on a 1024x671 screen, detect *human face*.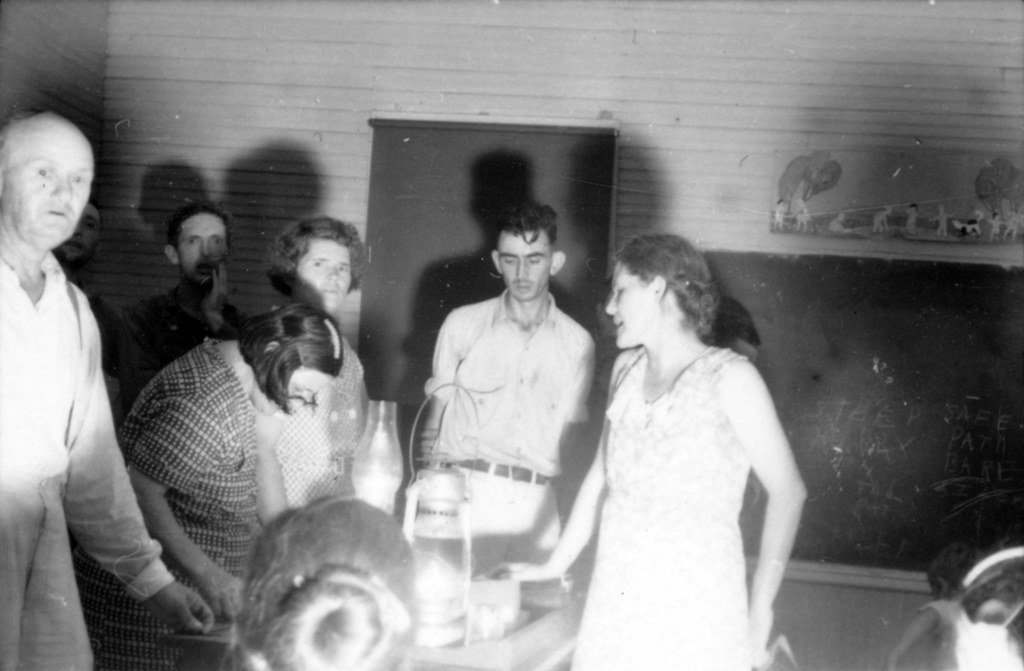
BBox(294, 244, 351, 317).
